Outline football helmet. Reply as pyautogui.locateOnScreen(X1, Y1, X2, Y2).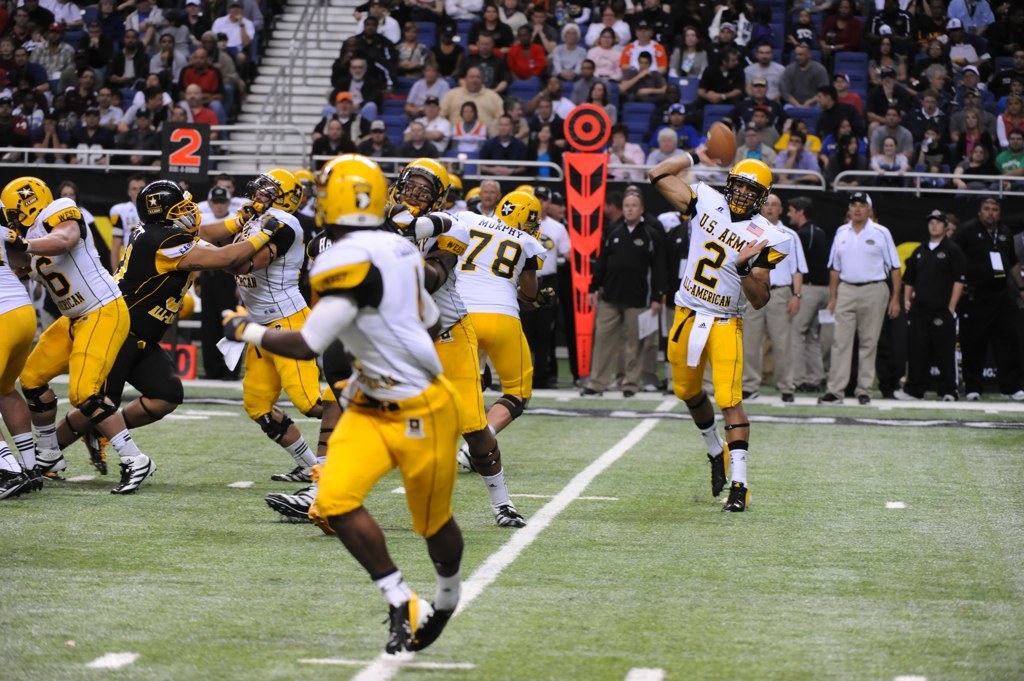
pyautogui.locateOnScreen(2, 175, 57, 239).
